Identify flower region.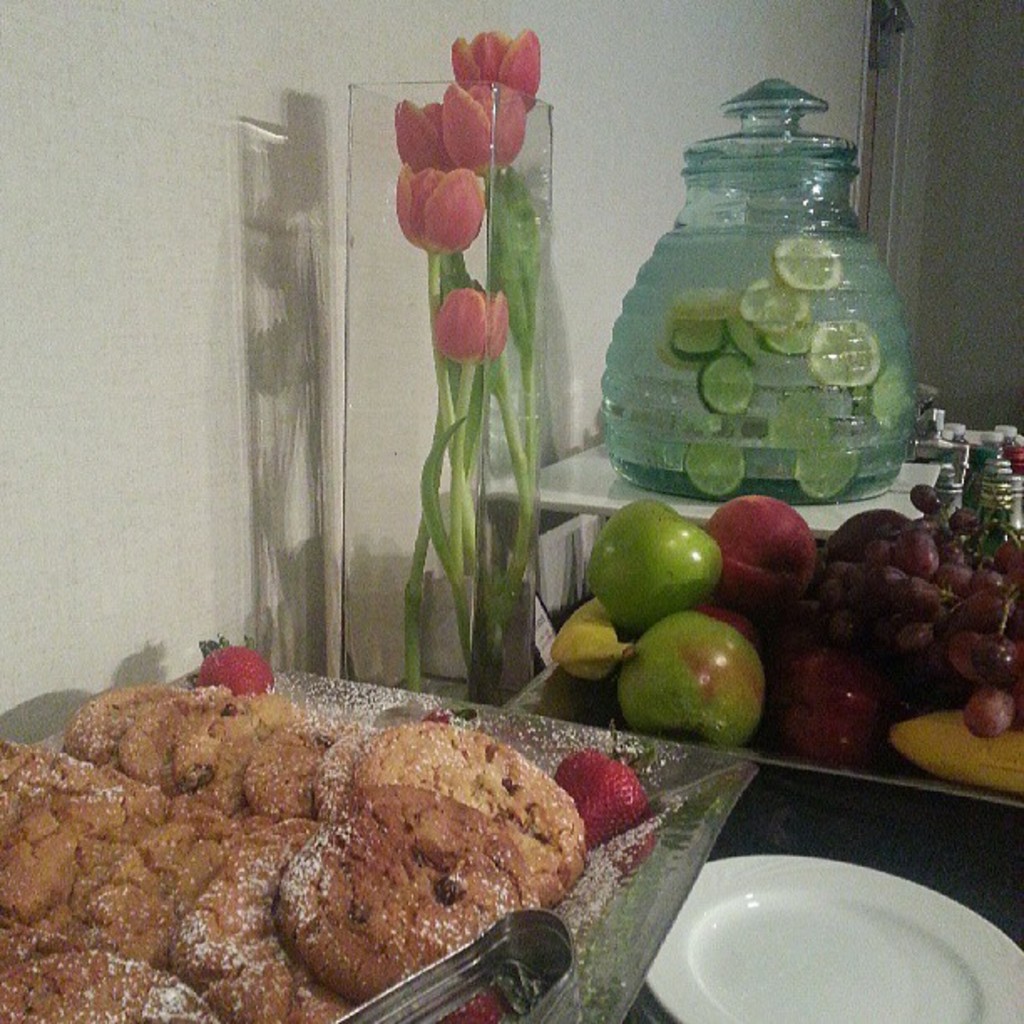
Region: 443, 17, 549, 110.
